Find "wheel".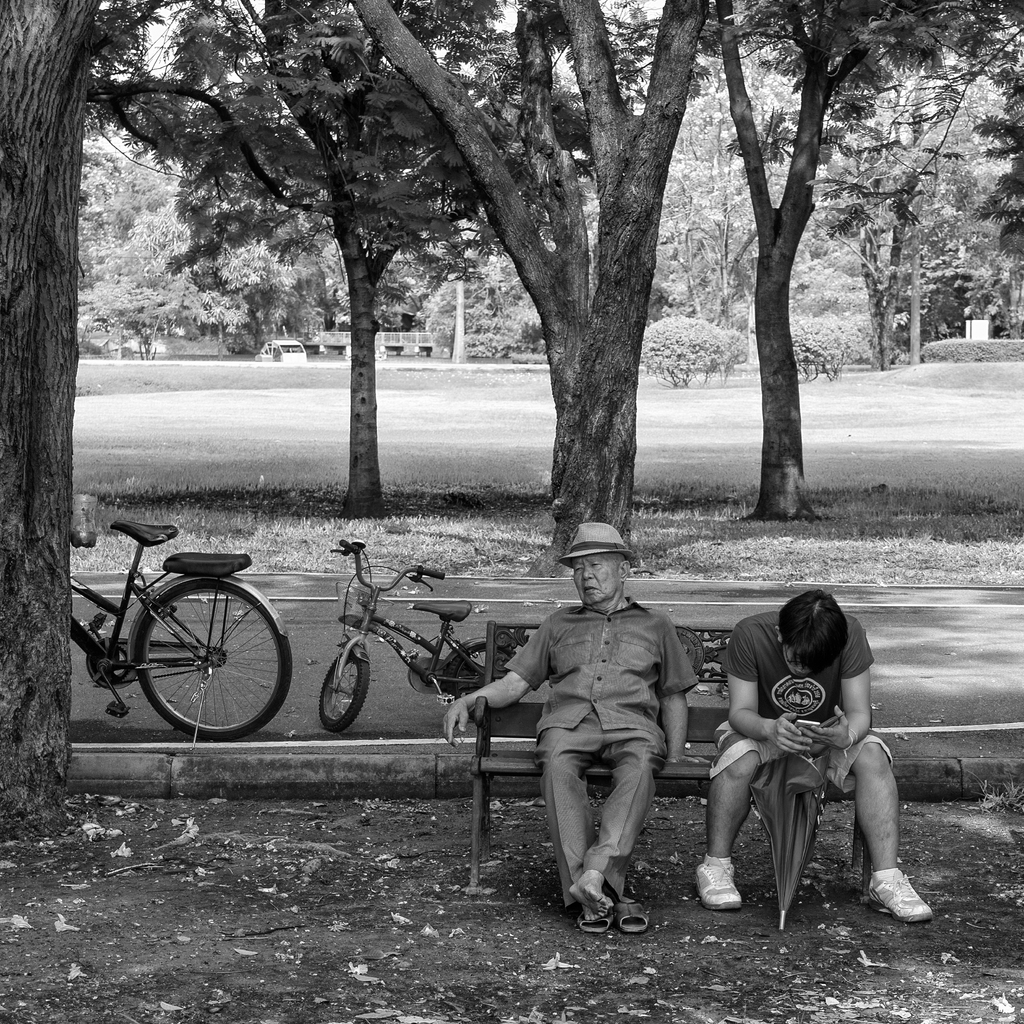
(103,571,271,735).
